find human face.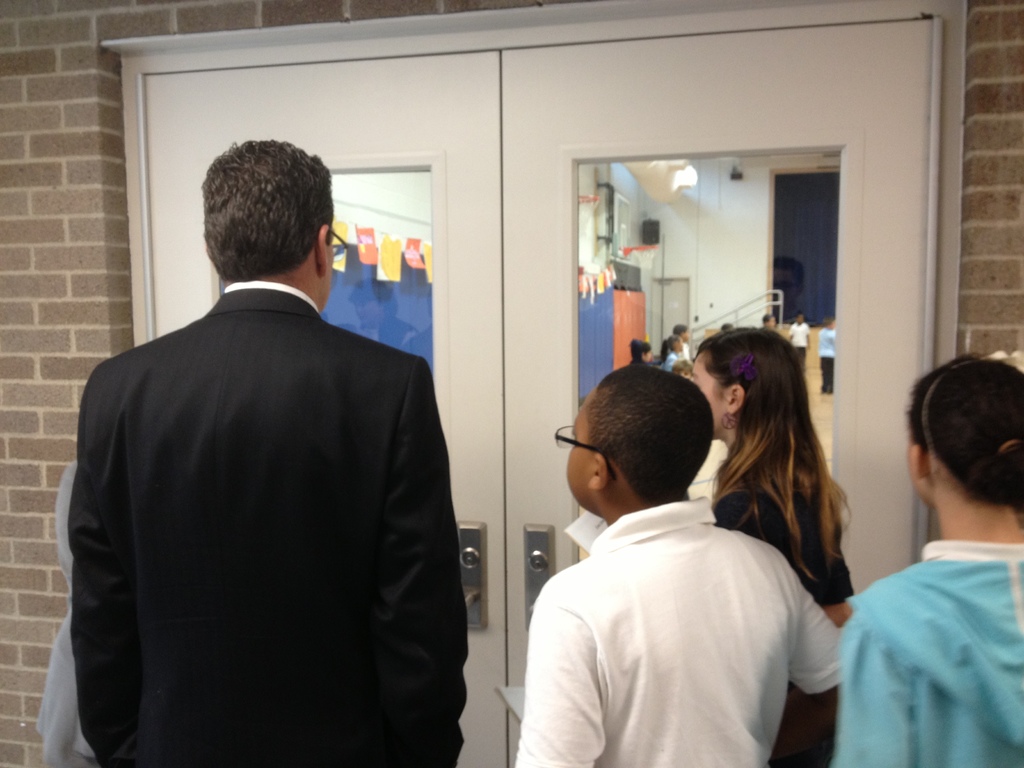
[x1=795, y1=315, x2=807, y2=326].
